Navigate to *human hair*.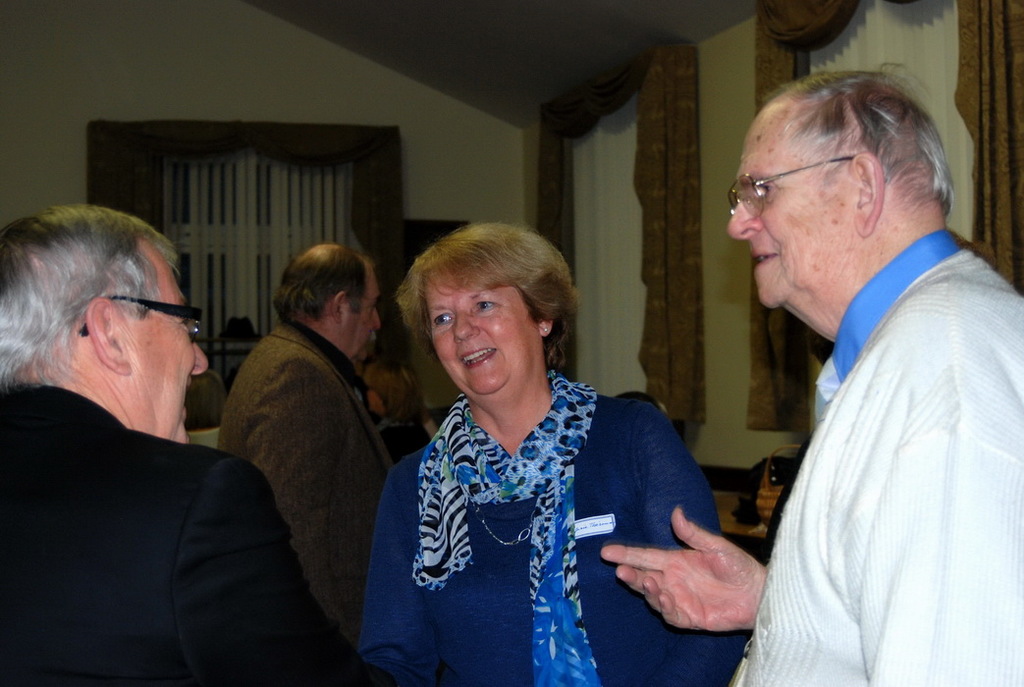
Navigation target: 758 59 956 221.
